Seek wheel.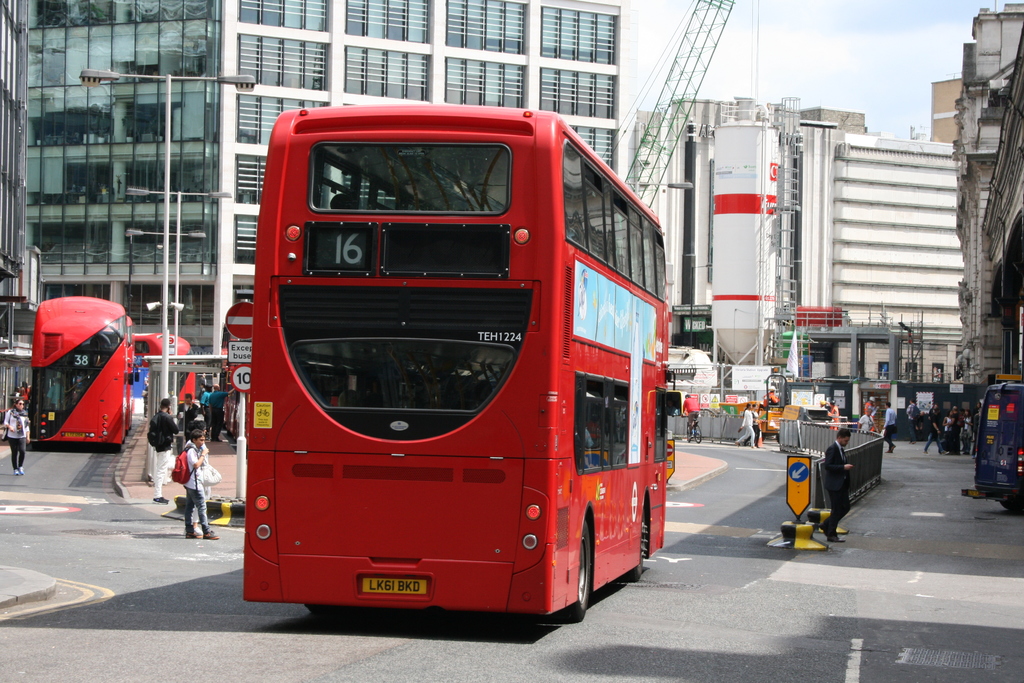
(x1=686, y1=425, x2=690, y2=442).
